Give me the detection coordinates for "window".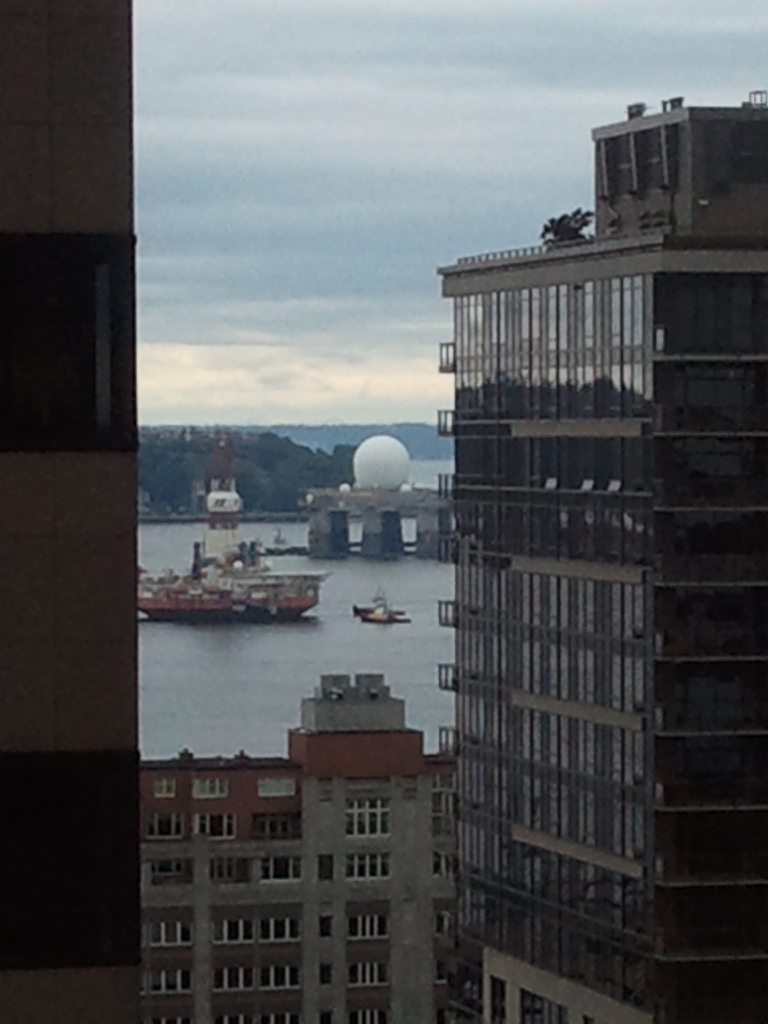
255:853:292:886.
